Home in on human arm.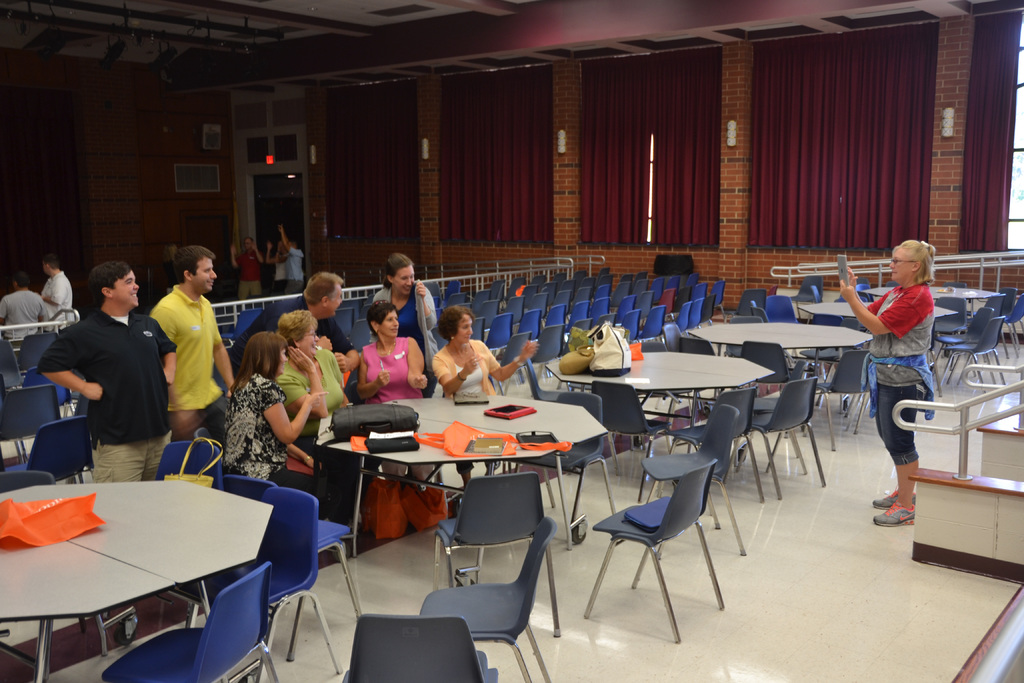
Homed in at 329 325 365 374.
